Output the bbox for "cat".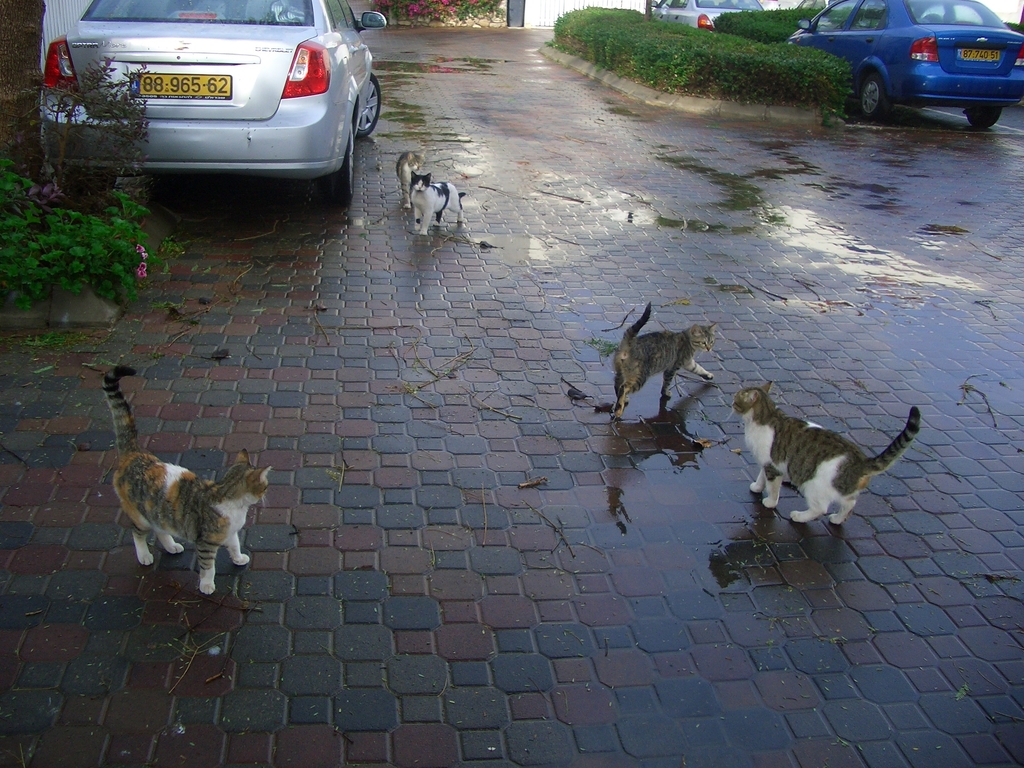
609:302:721:406.
